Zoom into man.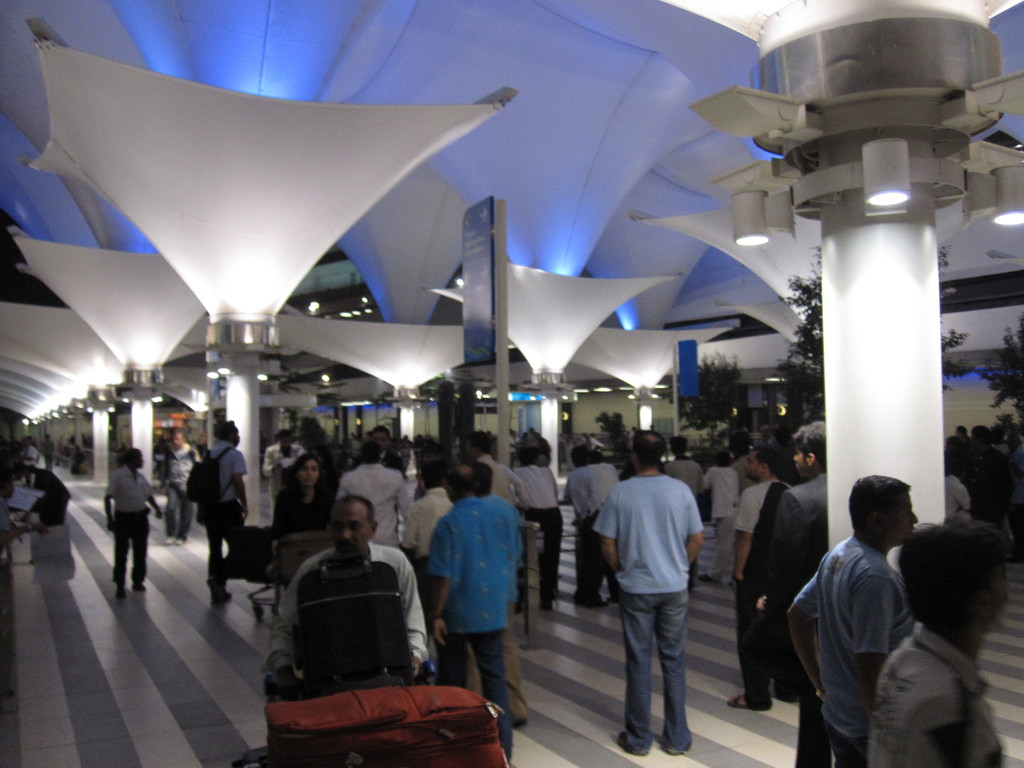
Zoom target: (260,428,305,506).
